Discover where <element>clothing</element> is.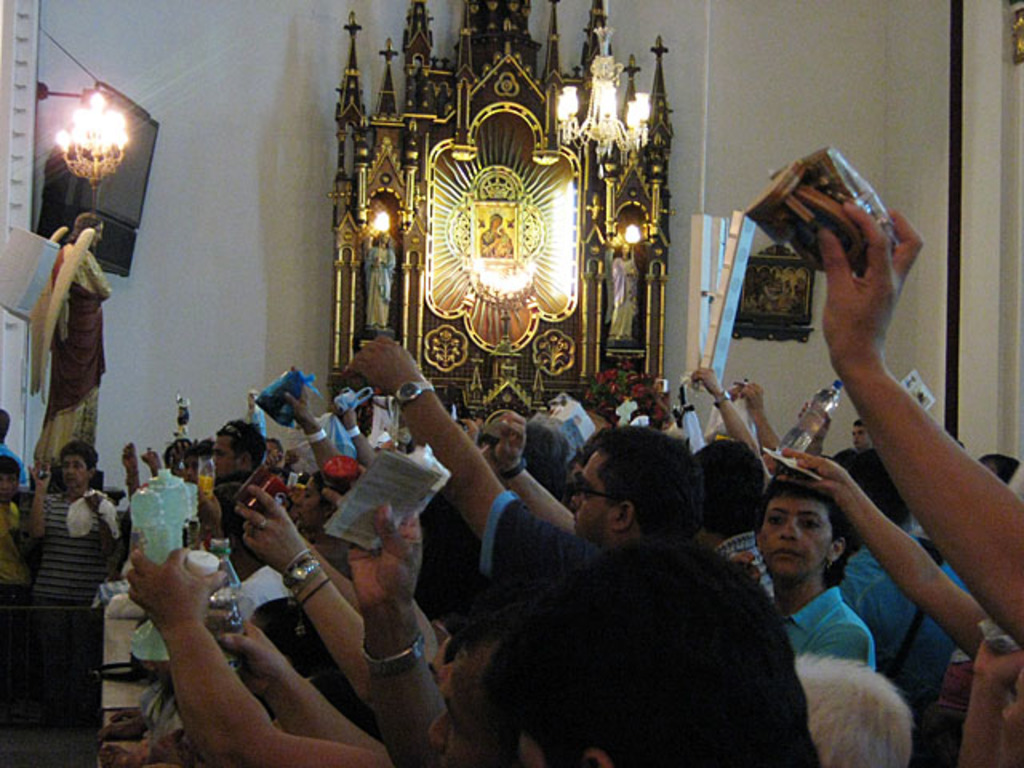
Discovered at <box>32,242,110,461</box>.
